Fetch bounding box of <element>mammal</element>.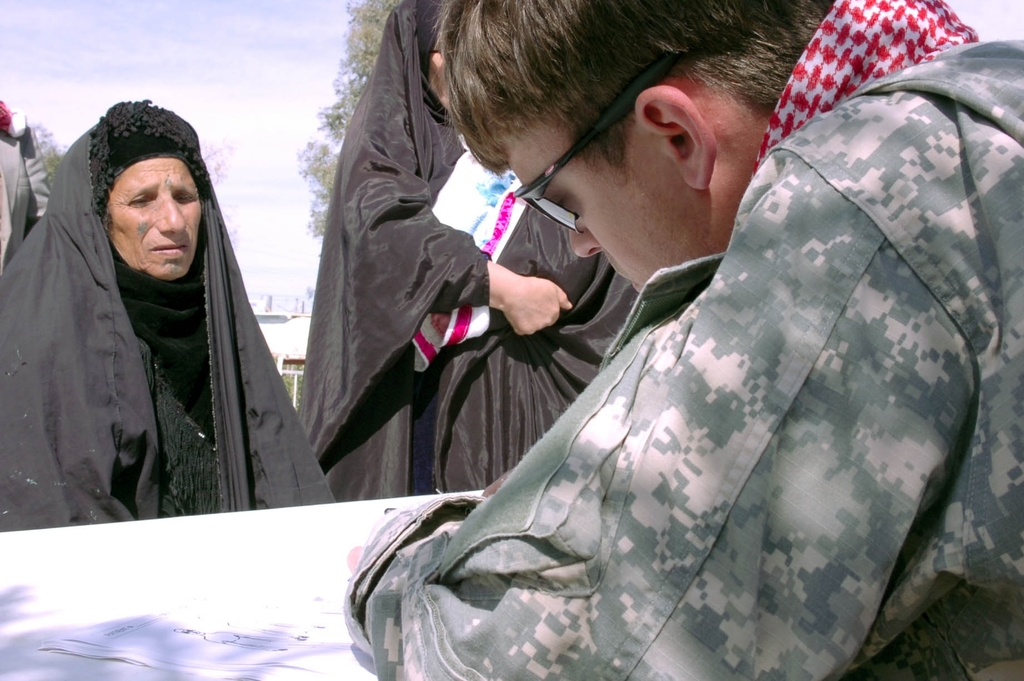
Bbox: box(0, 123, 284, 558).
